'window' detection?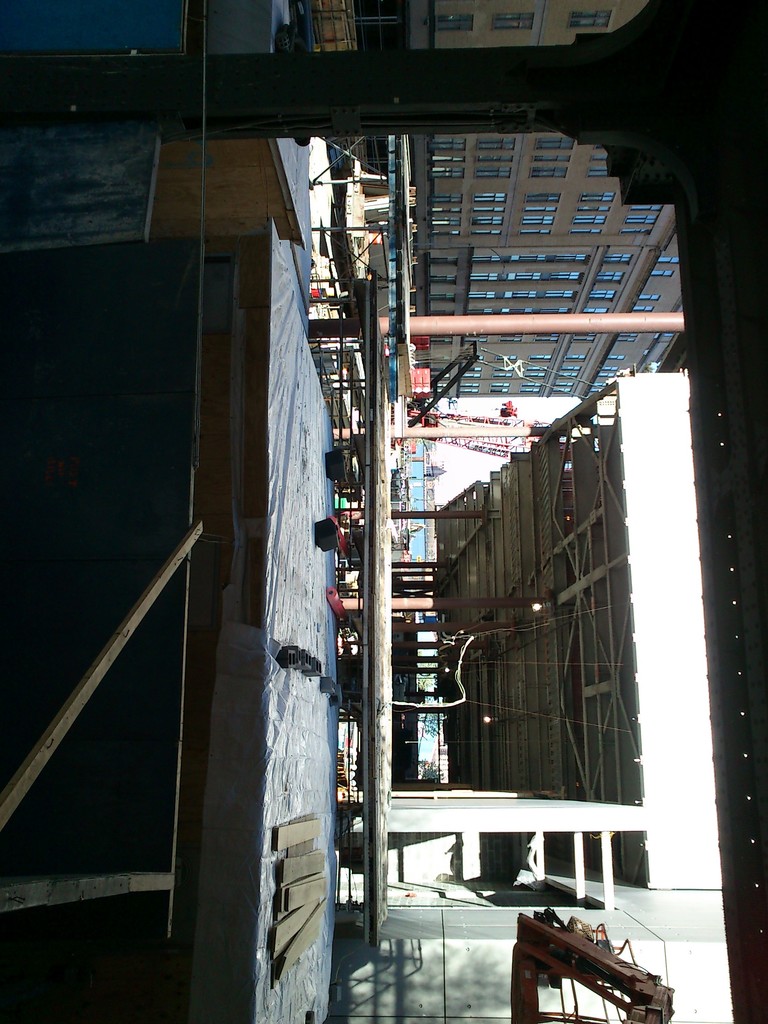
x1=438 y1=15 x2=473 y2=34
